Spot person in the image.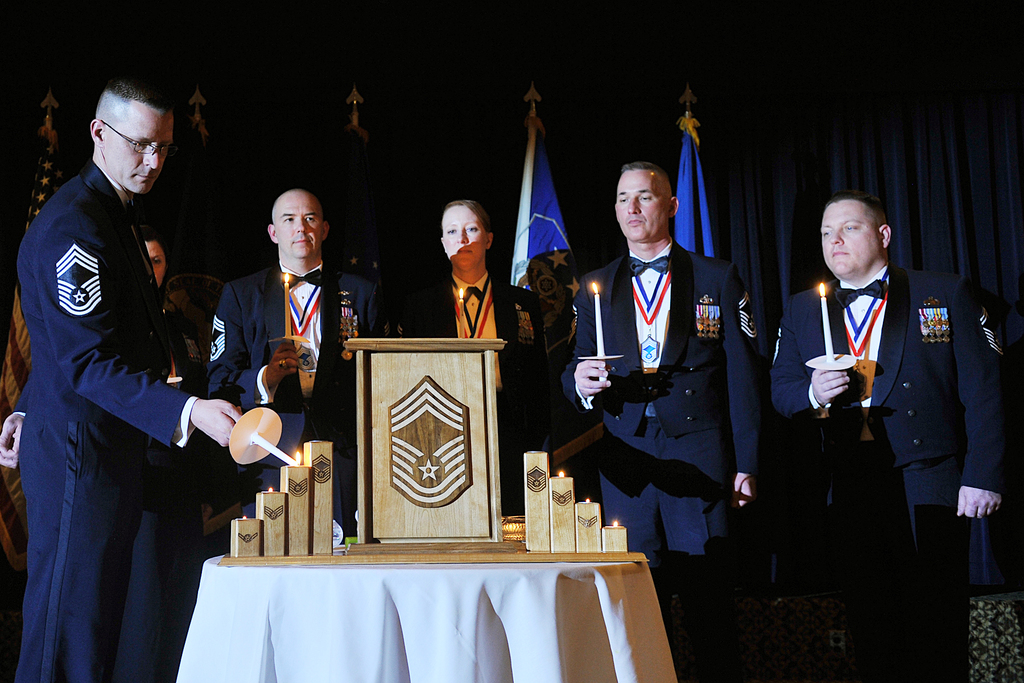
person found at Rect(16, 72, 244, 682).
